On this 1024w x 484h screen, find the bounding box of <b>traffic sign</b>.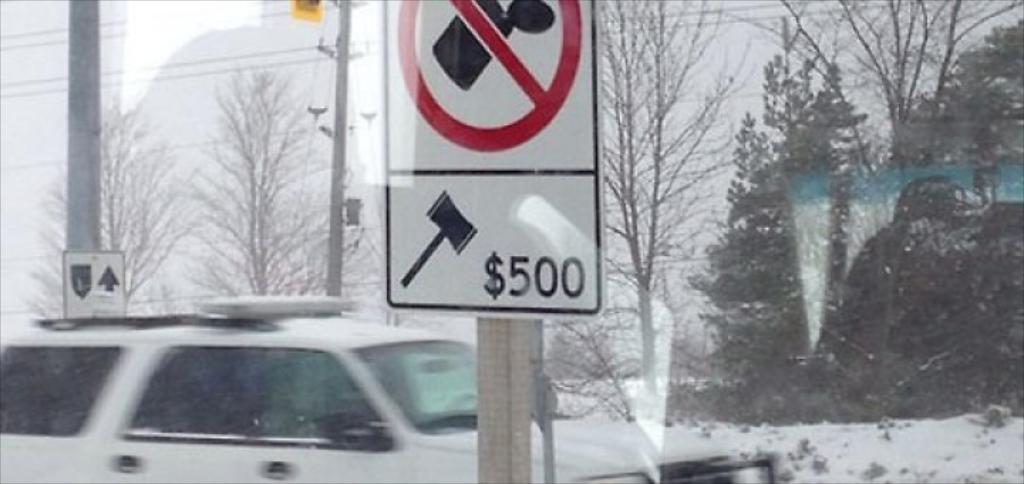
Bounding box: (397,0,580,157).
